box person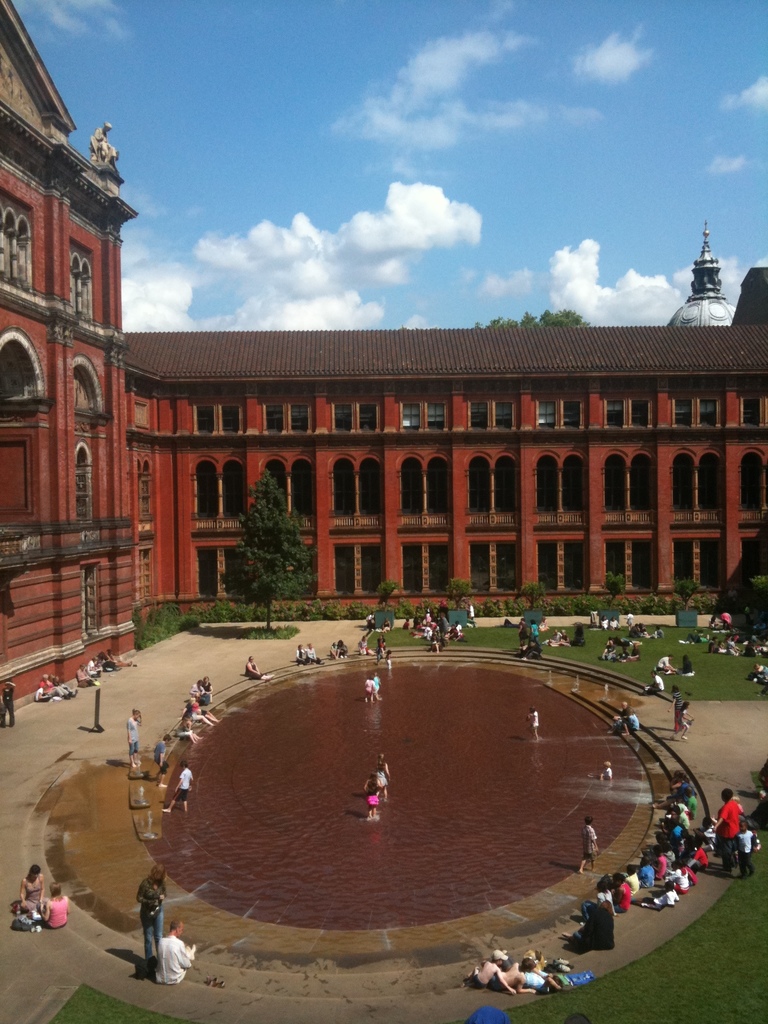
[x1=616, y1=705, x2=642, y2=732]
